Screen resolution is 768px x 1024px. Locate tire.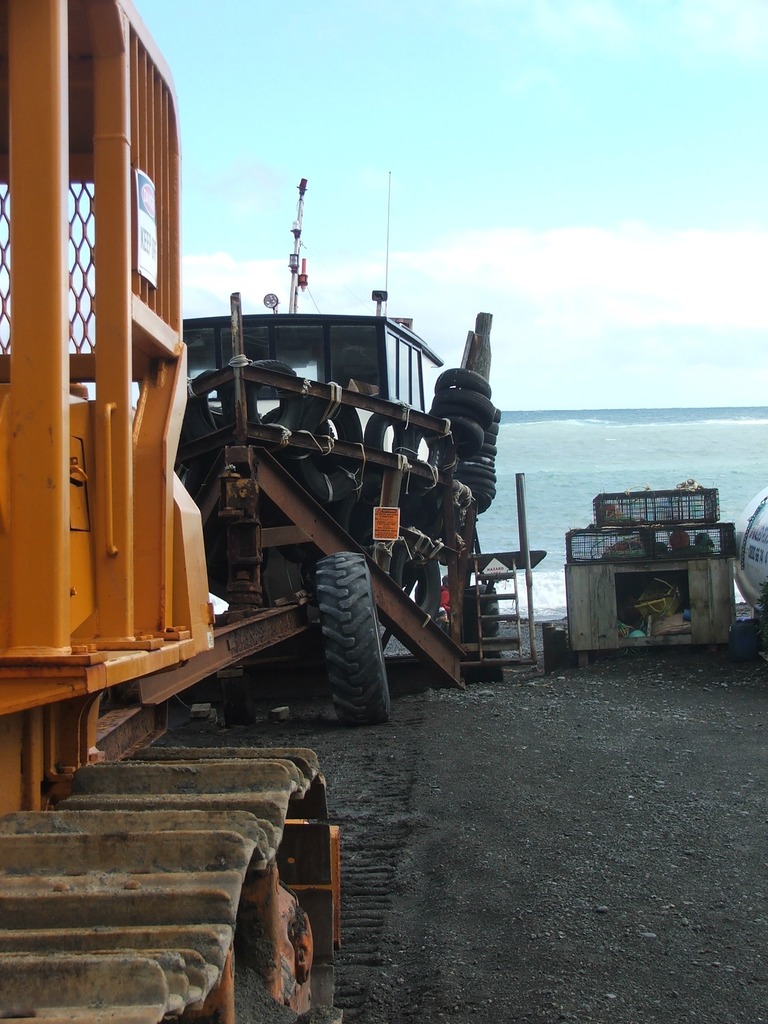
312, 564, 390, 728.
